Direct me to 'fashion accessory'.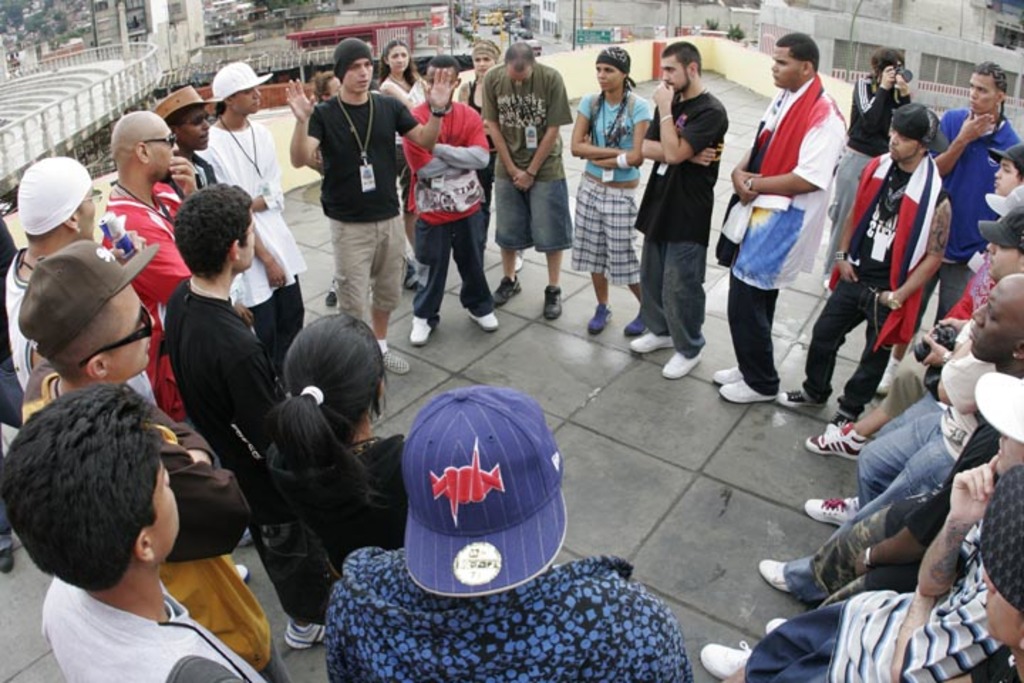
Direction: (213,64,274,102).
